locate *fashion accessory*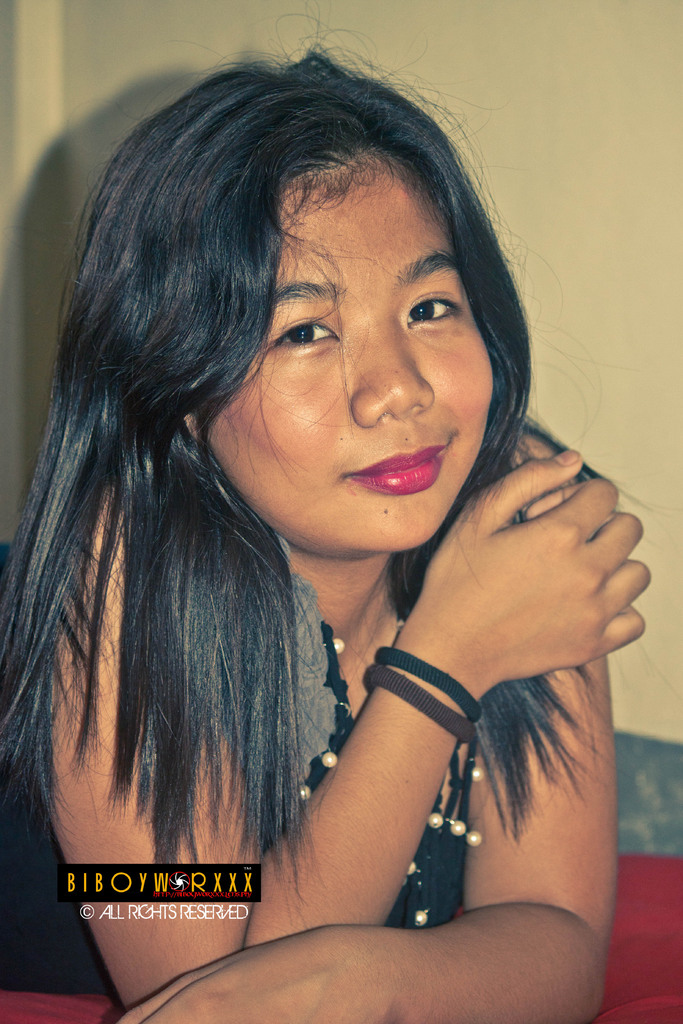
region(358, 640, 477, 850)
